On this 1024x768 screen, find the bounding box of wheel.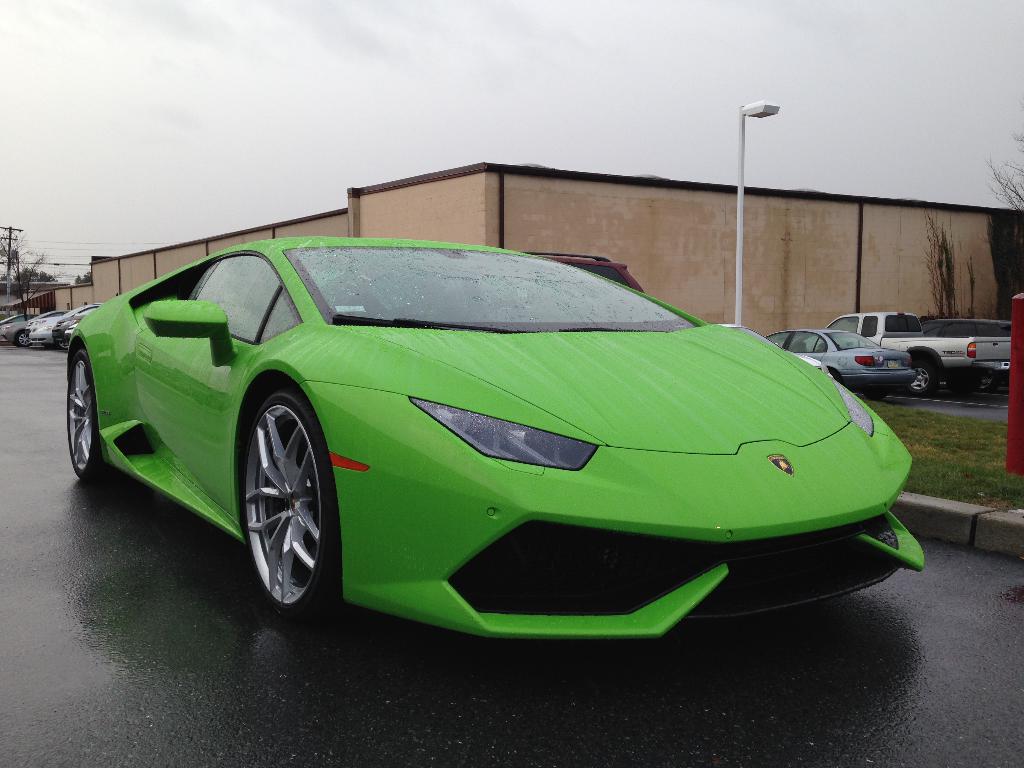
Bounding box: left=902, top=352, right=941, bottom=397.
